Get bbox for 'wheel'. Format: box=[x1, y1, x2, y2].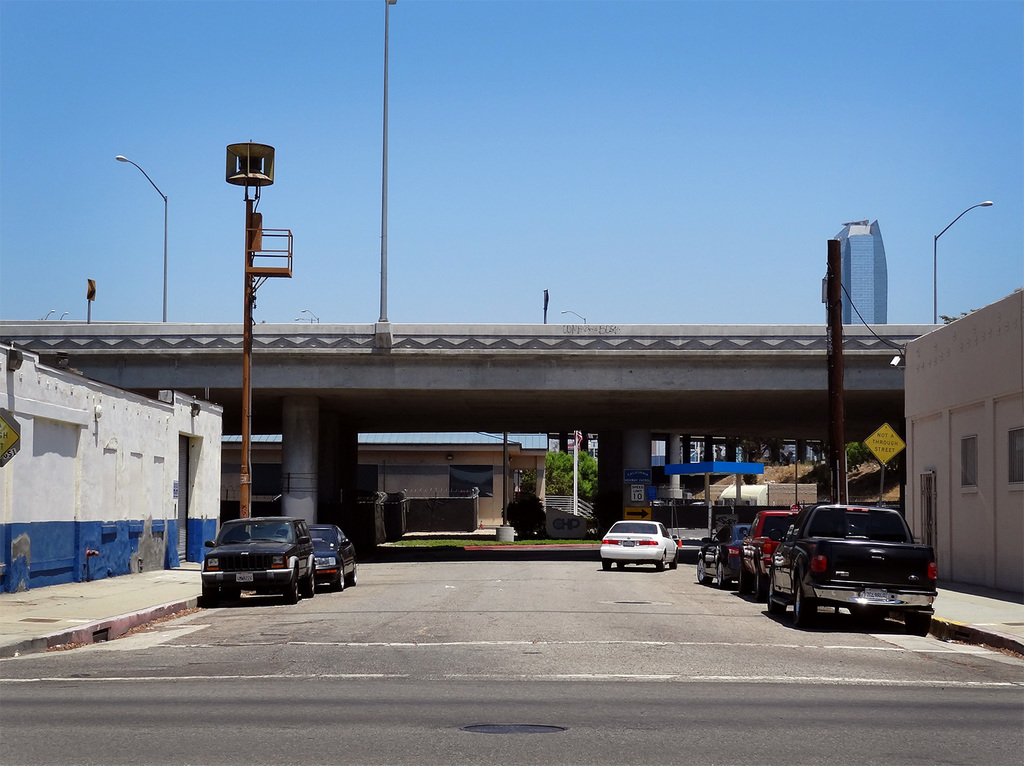
box=[327, 565, 341, 593].
